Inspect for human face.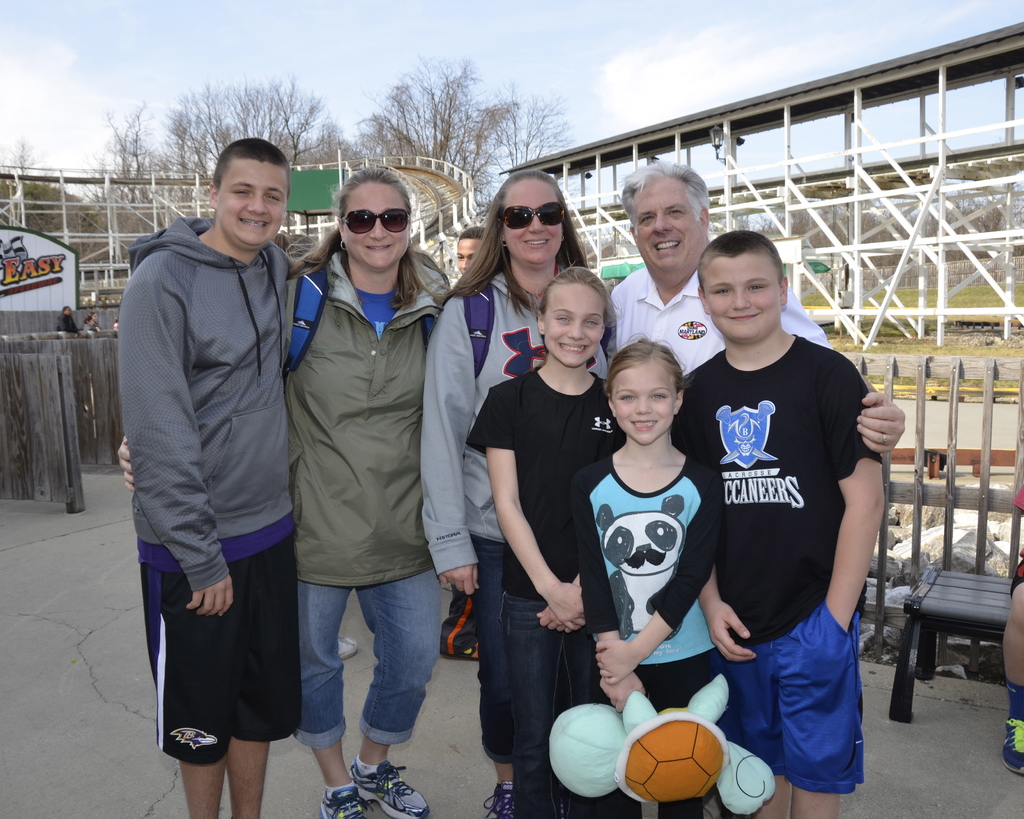
Inspection: (x1=540, y1=278, x2=599, y2=371).
